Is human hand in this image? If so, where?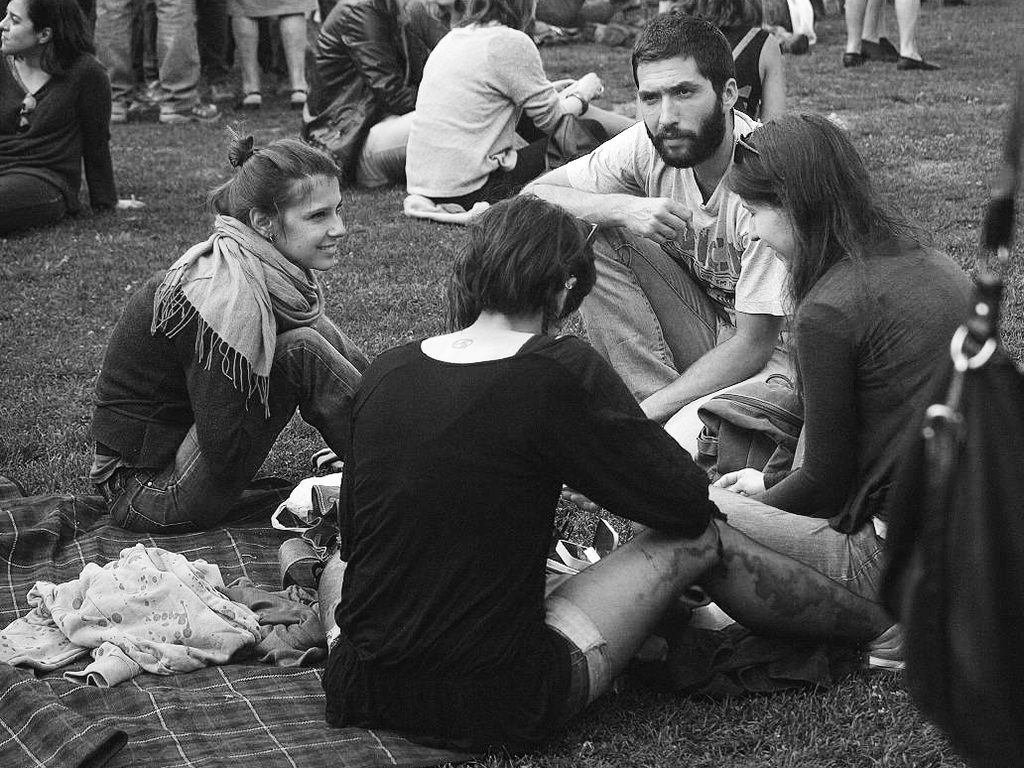
Yes, at rect(552, 79, 576, 93).
